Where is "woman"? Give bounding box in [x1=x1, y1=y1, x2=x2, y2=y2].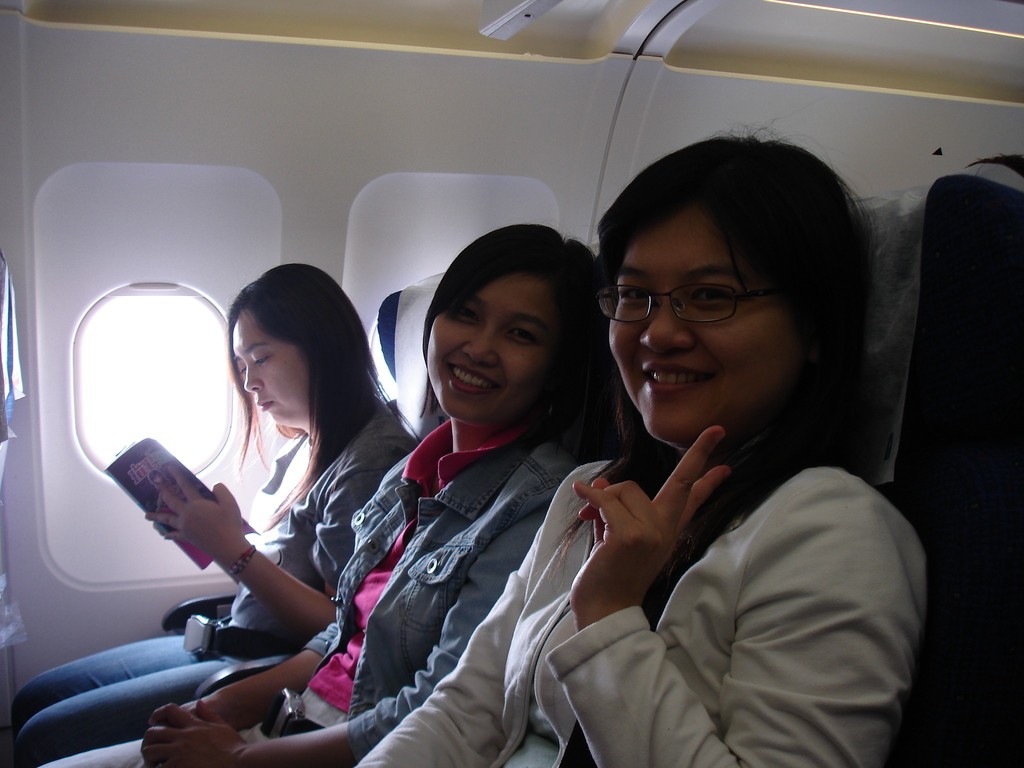
[x1=355, y1=126, x2=930, y2=767].
